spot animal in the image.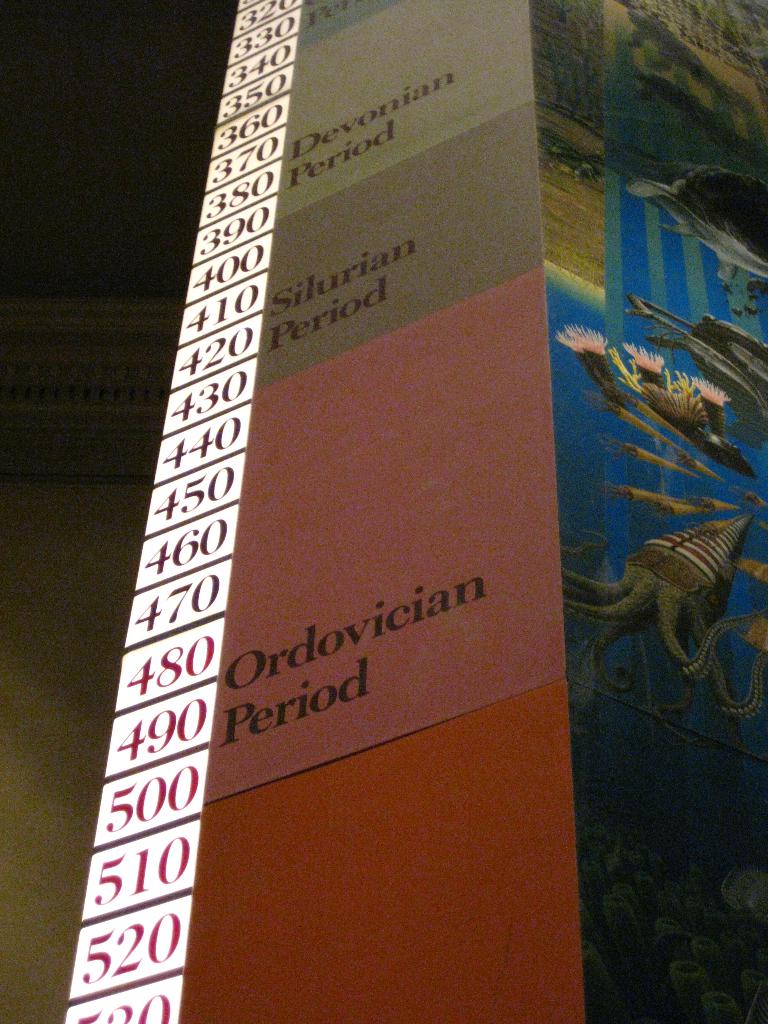
animal found at box=[627, 65, 767, 168].
